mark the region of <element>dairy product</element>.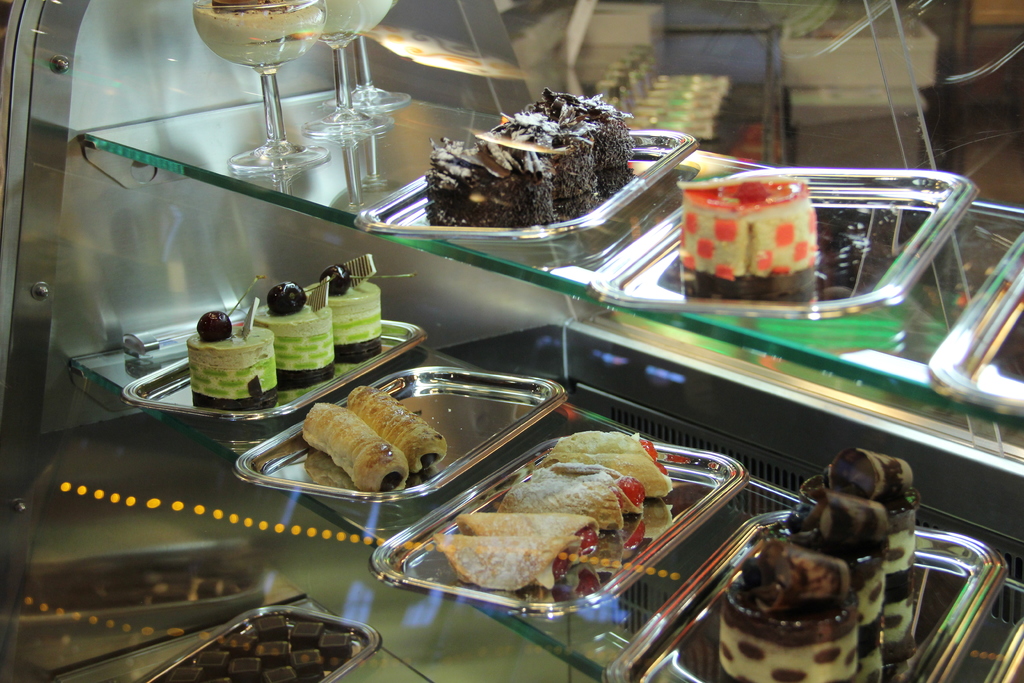
Region: left=865, top=453, right=914, bottom=504.
